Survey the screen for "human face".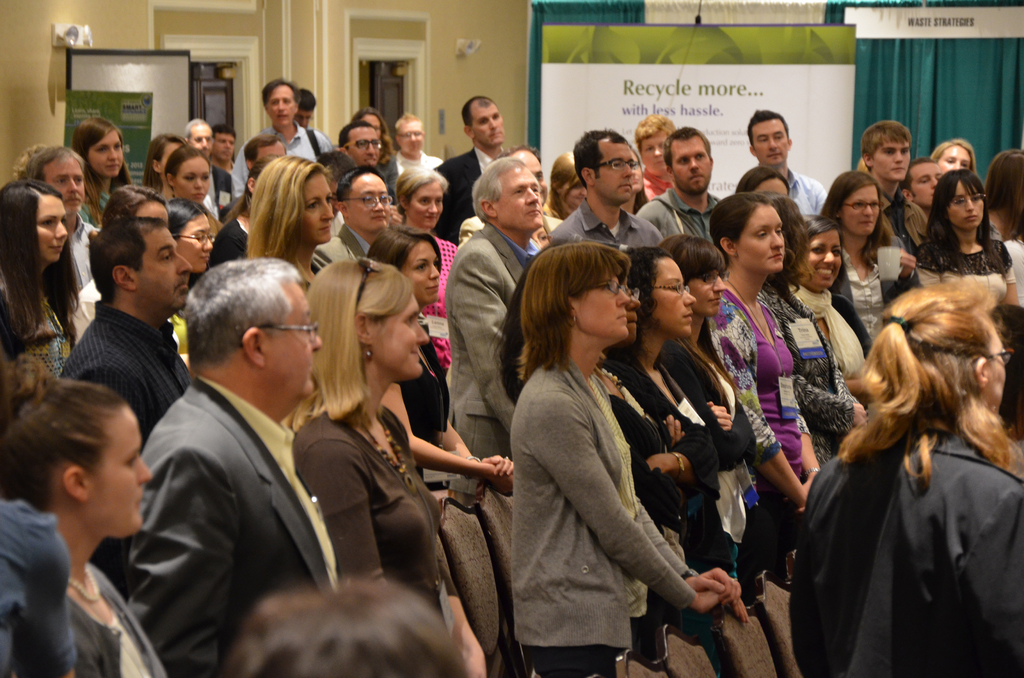
Survey found: bbox(671, 135, 712, 184).
